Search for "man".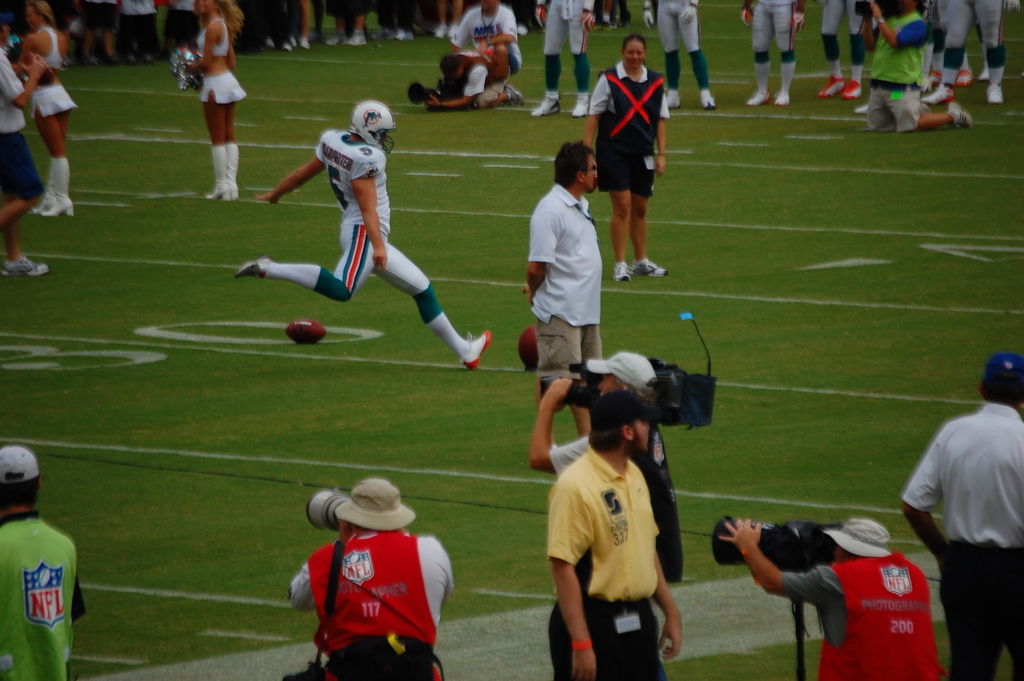
Found at left=813, top=0, right=871, bottom=100.
